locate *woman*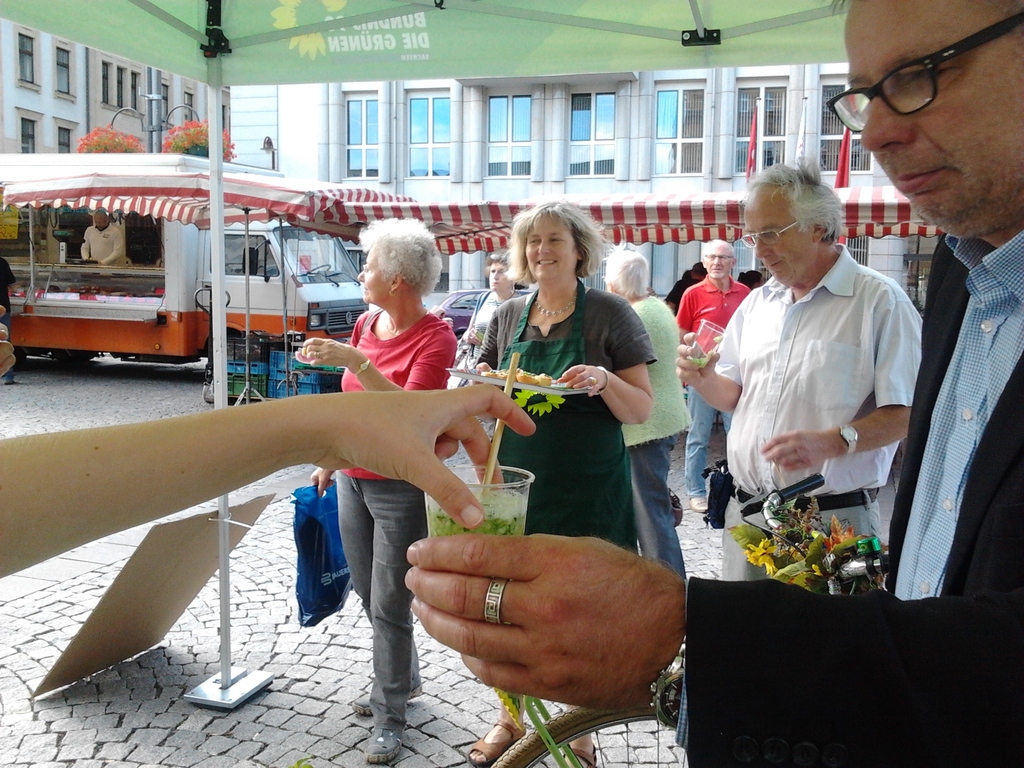
(467,196,658,762)
